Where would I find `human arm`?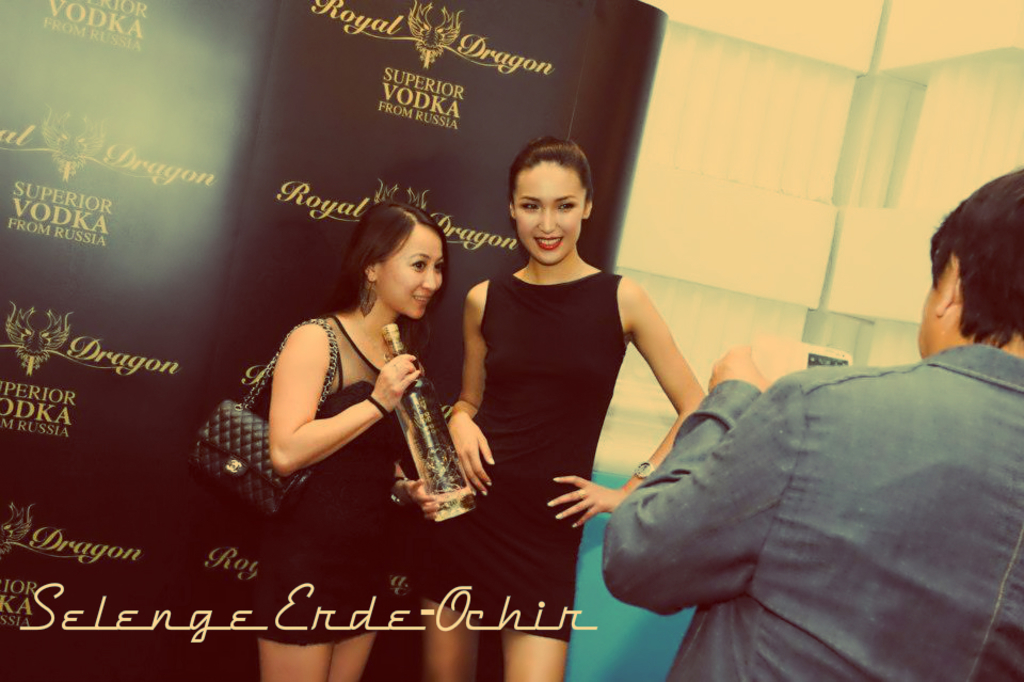
At [445, 276, 498, 495].
